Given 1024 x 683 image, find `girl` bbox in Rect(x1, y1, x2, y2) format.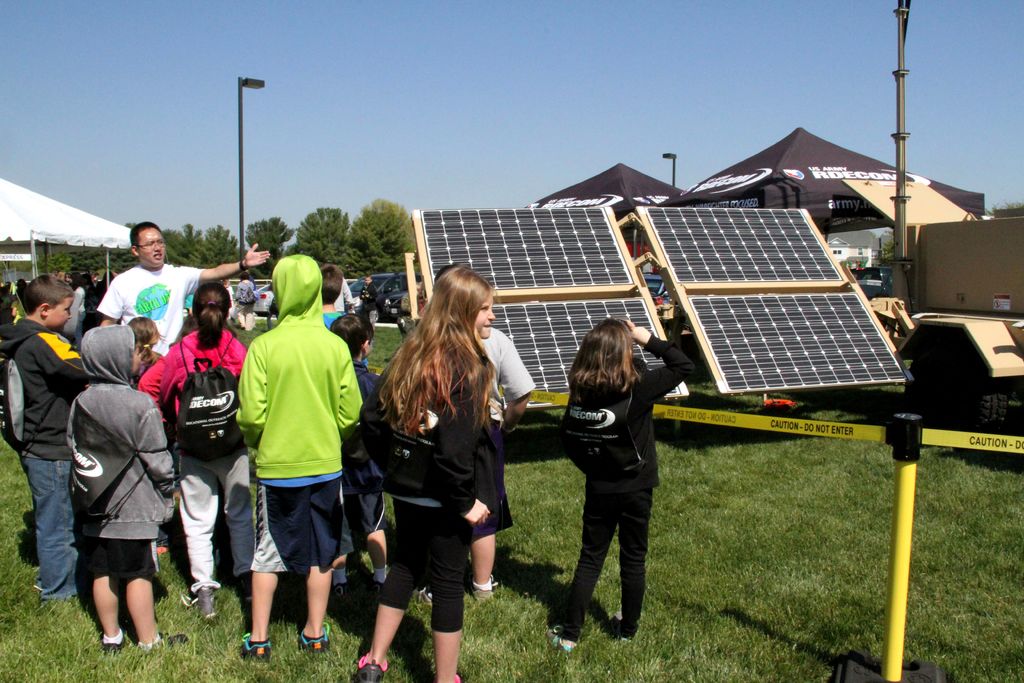
Rect(129, 314, 166, 386).
